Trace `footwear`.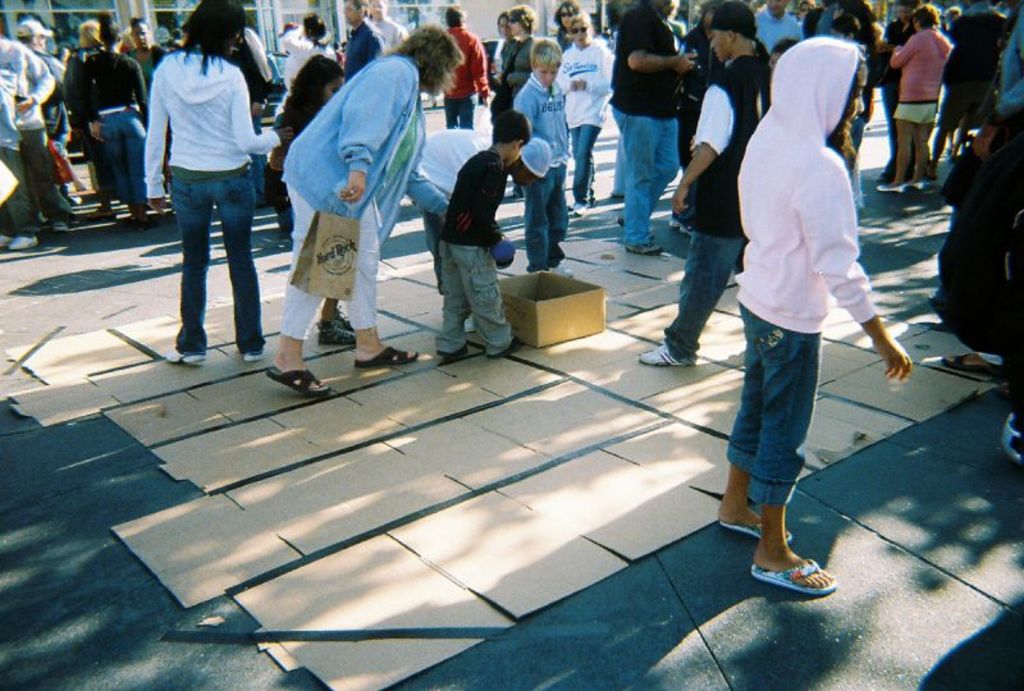
Traced to bbox=(316, 321, 365, 347).
